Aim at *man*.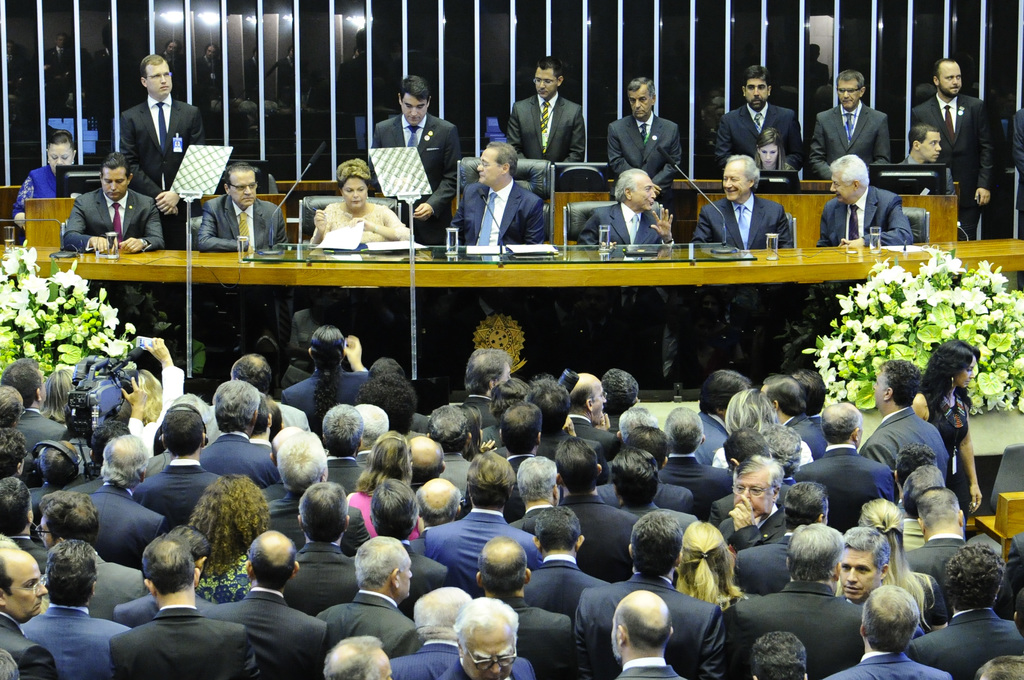
Aimed at [left=370, top=476, right=450, bottom=626].
